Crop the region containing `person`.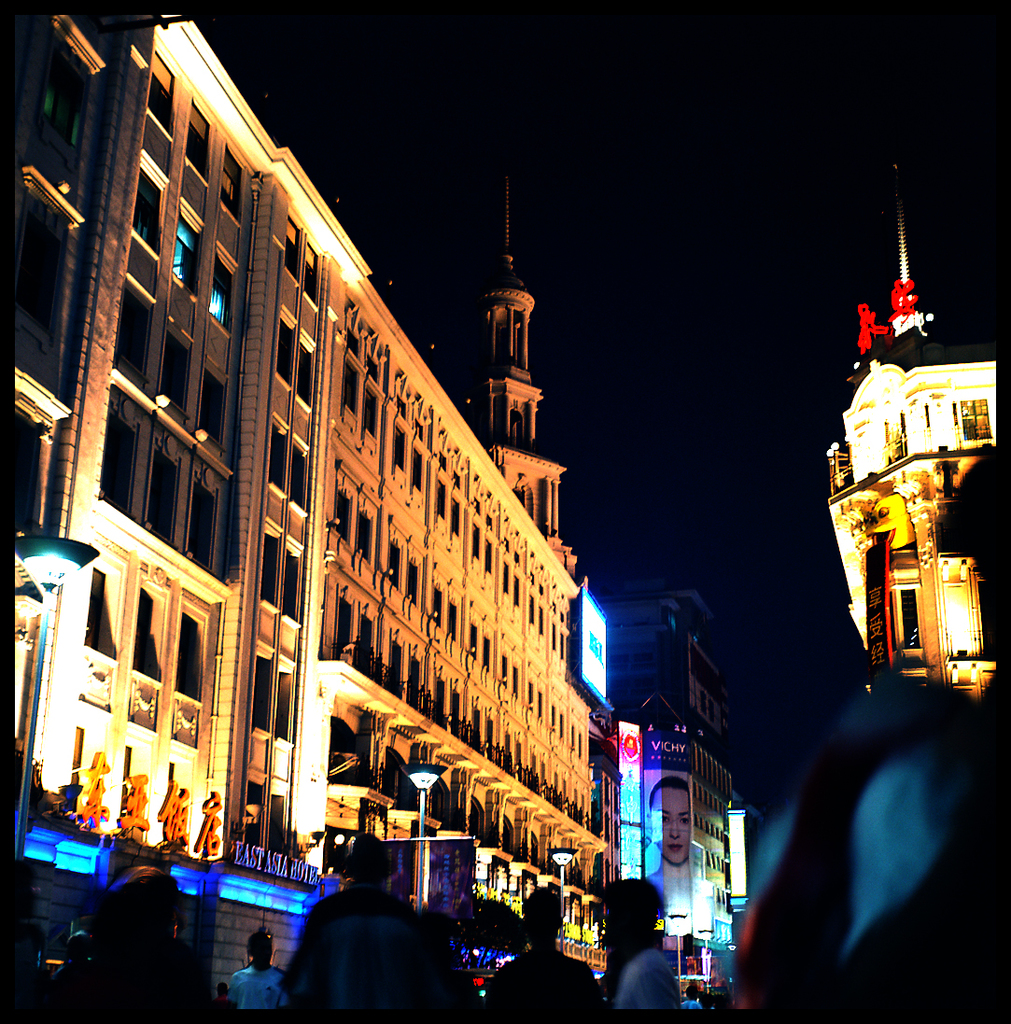
Crop region: <region>636, 780, 719, 940</region>.
